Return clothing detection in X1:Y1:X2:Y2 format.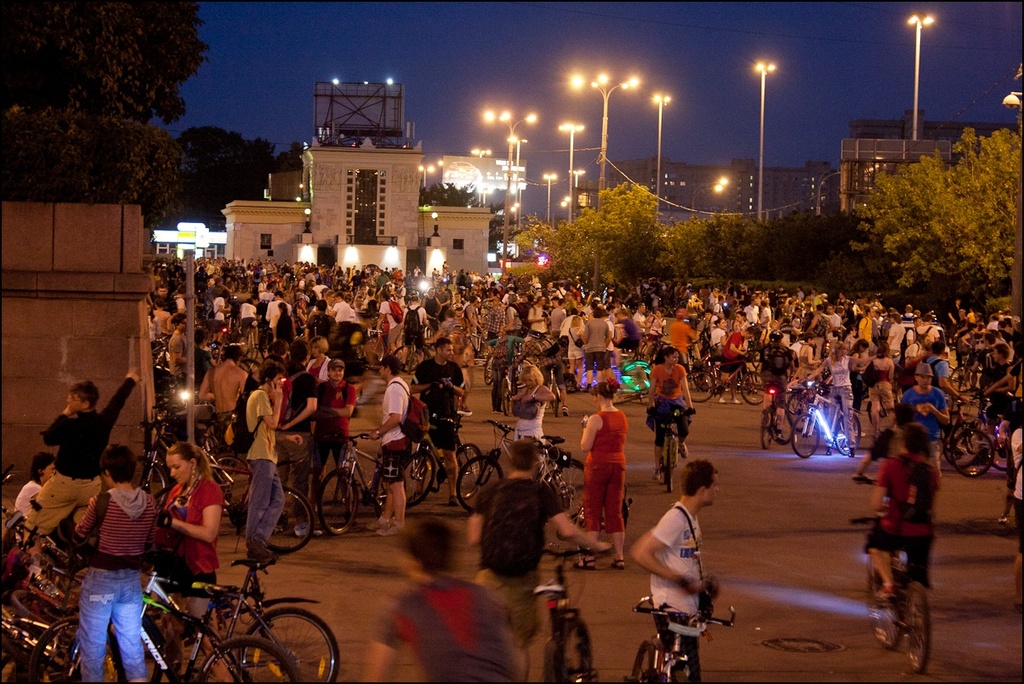
209:293:226:328.
